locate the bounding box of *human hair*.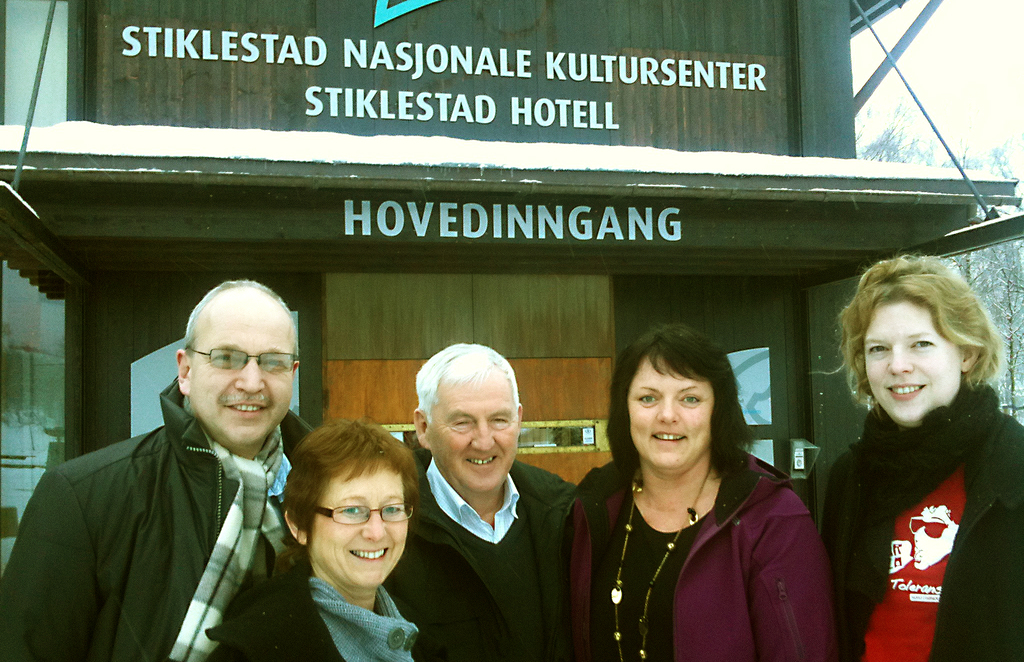
Bounding box: region(281, 415, 412, 583).
